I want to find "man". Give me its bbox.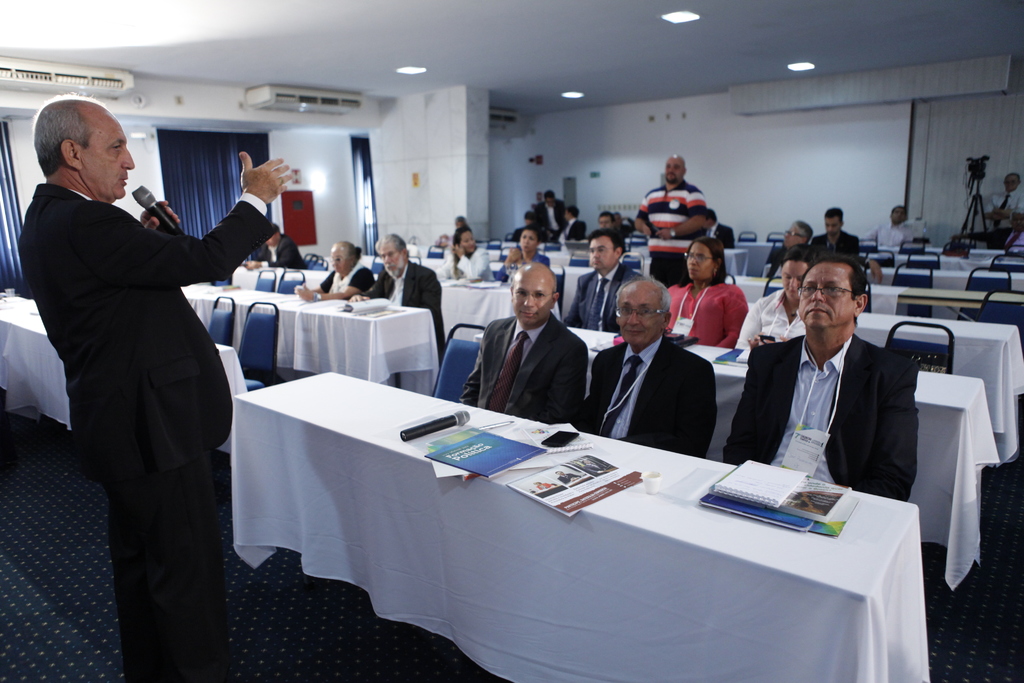
<bbox>865, 205, 912, 250</bbox>.
